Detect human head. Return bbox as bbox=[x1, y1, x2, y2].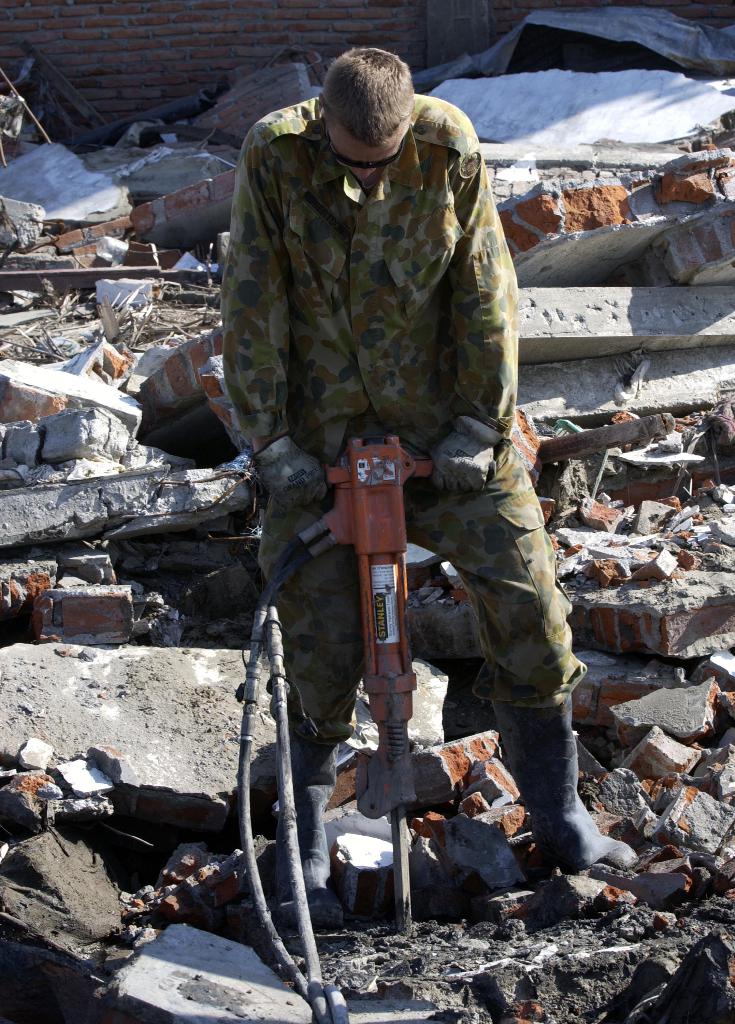
bbox=[303, 38, 442, 164].
